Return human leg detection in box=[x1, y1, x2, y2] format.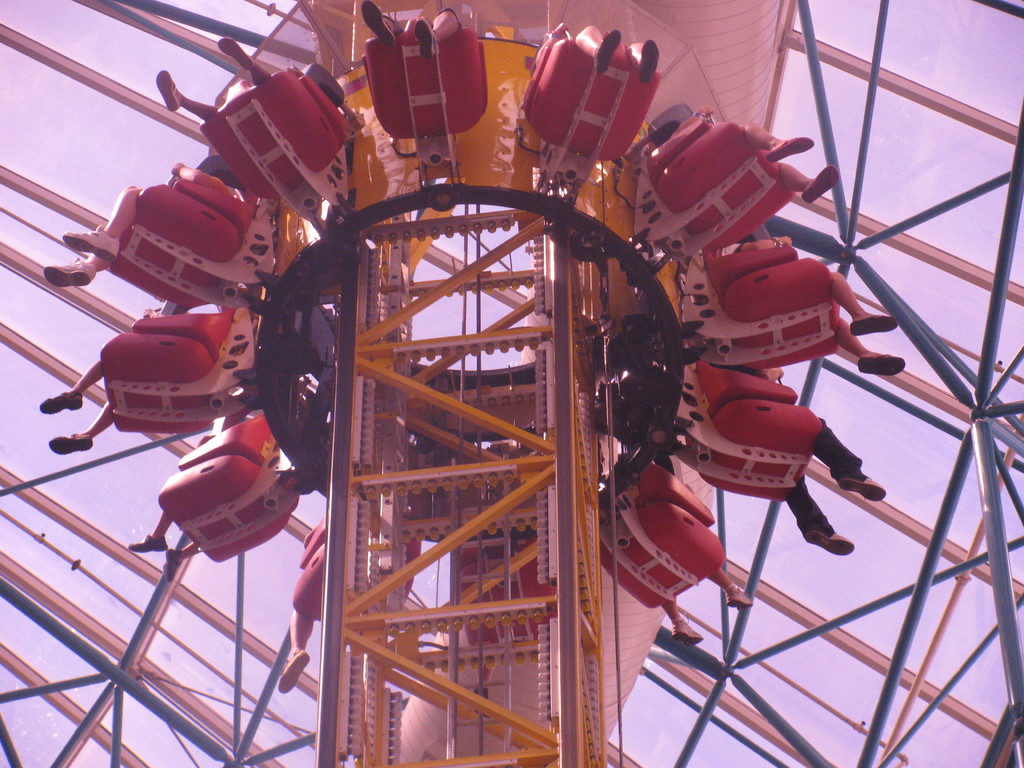
box=[575, 24, 623, 75].
